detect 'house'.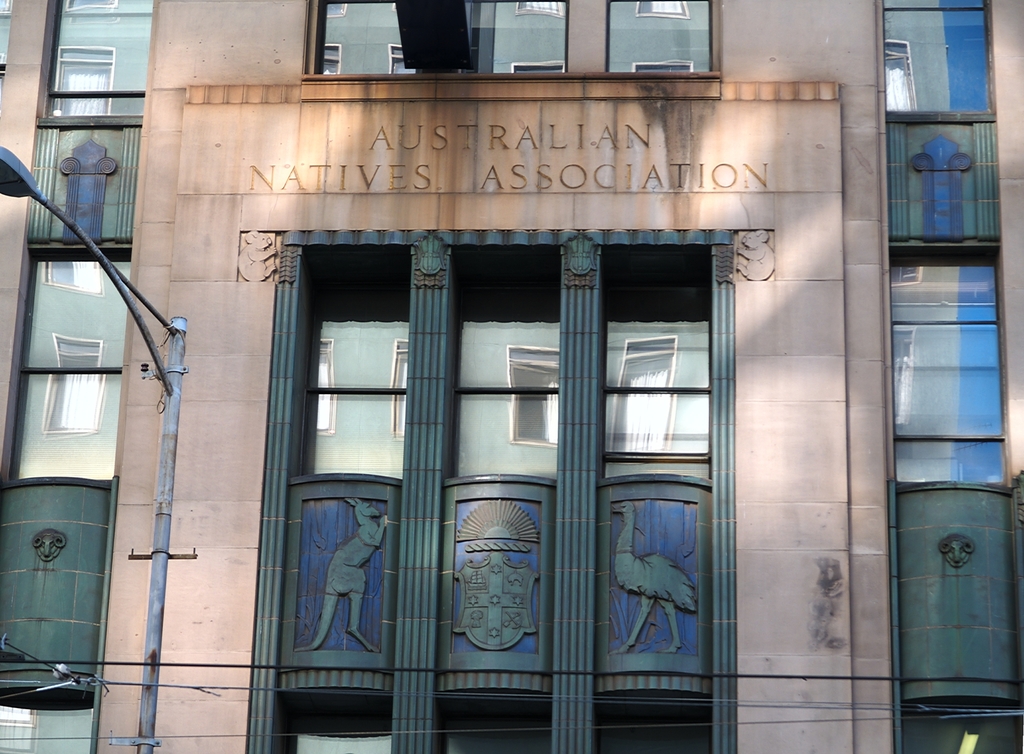
Detected at <box>0,0,1023,753</box>.
